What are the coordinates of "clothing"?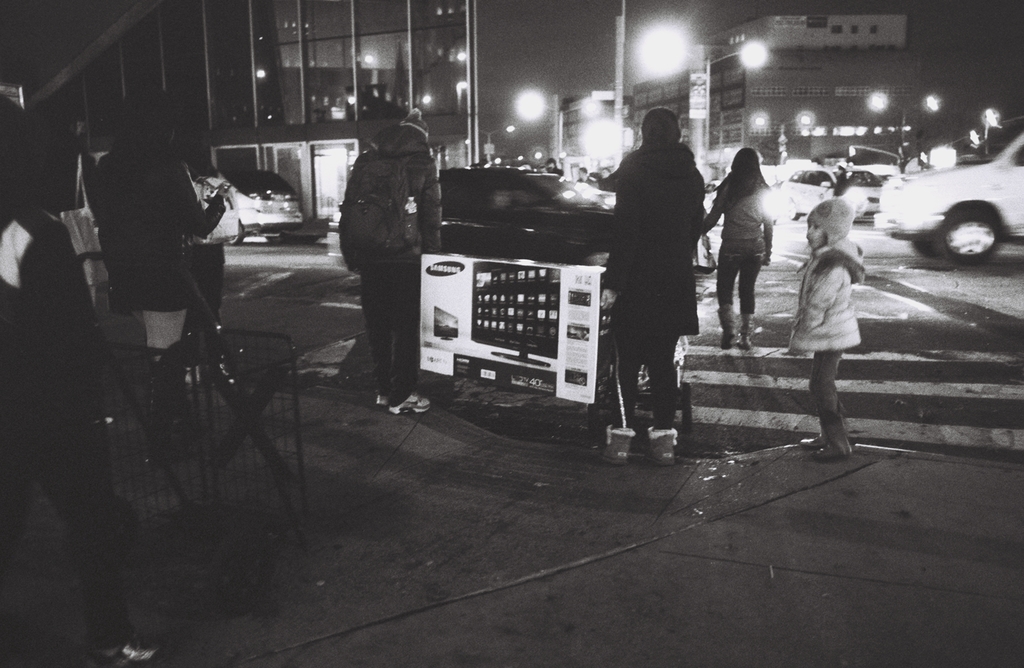
(89, 142, 227, 318).
